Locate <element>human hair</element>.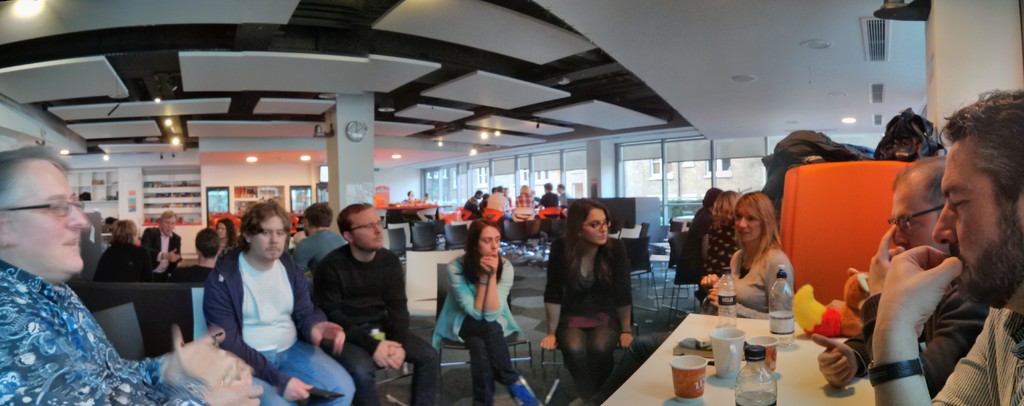
Bounding box: rect(737, 190, 783, 261).
